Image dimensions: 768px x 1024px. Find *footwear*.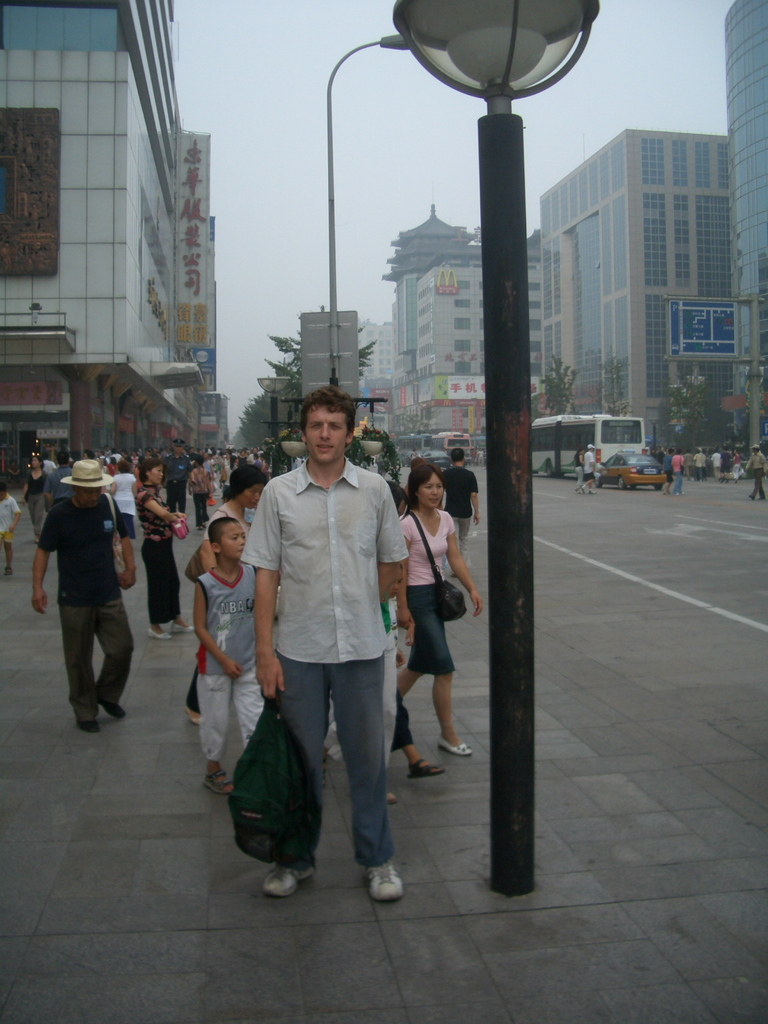
(left=34, top=534, right=39, bottom=541).
